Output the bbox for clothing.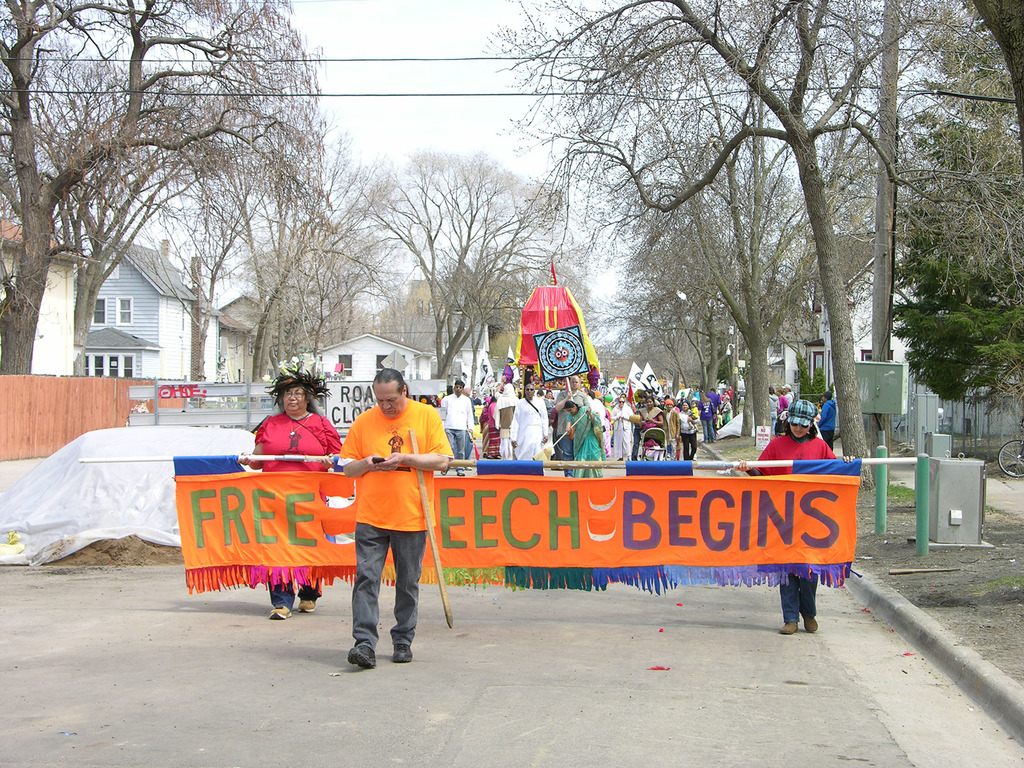
<box>255,409,341,607</box>.
